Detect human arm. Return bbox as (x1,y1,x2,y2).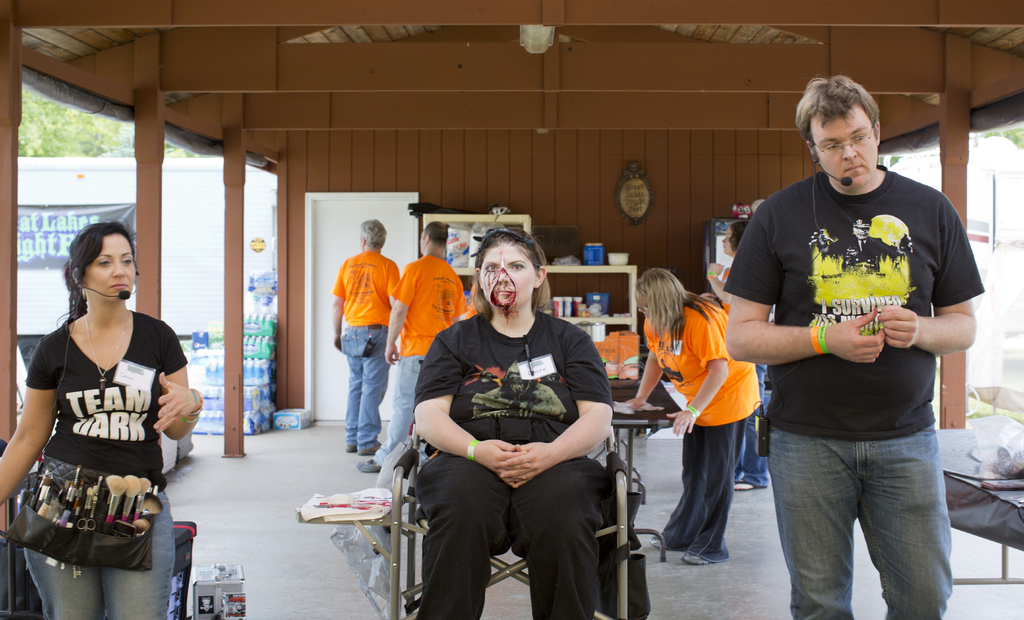
(664,307,731,436).
